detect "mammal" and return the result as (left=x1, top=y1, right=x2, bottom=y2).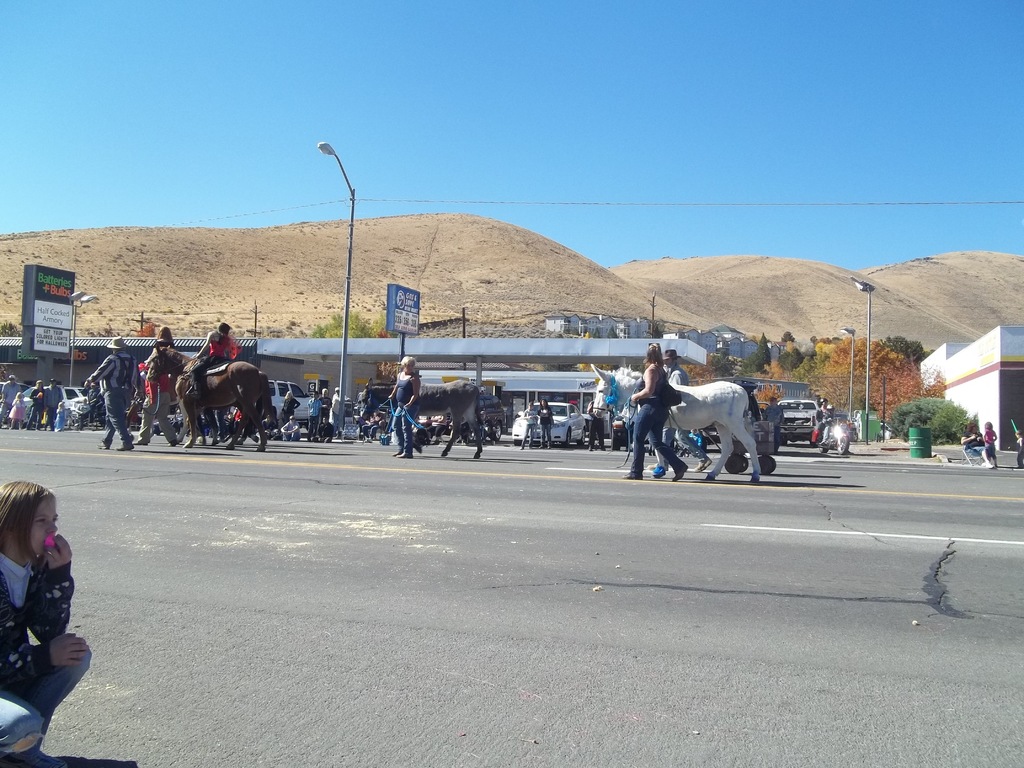
(left=0, top=479, right=91, bottom=767).
